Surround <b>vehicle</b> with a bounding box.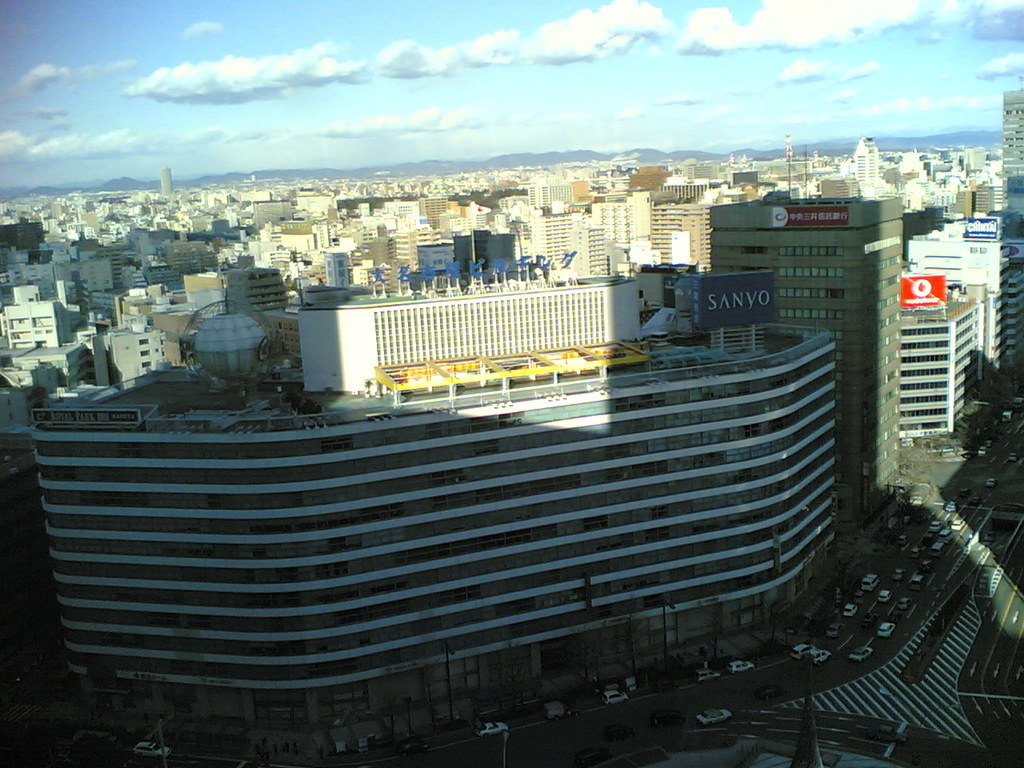
locate(600, 687, 630, 705).
